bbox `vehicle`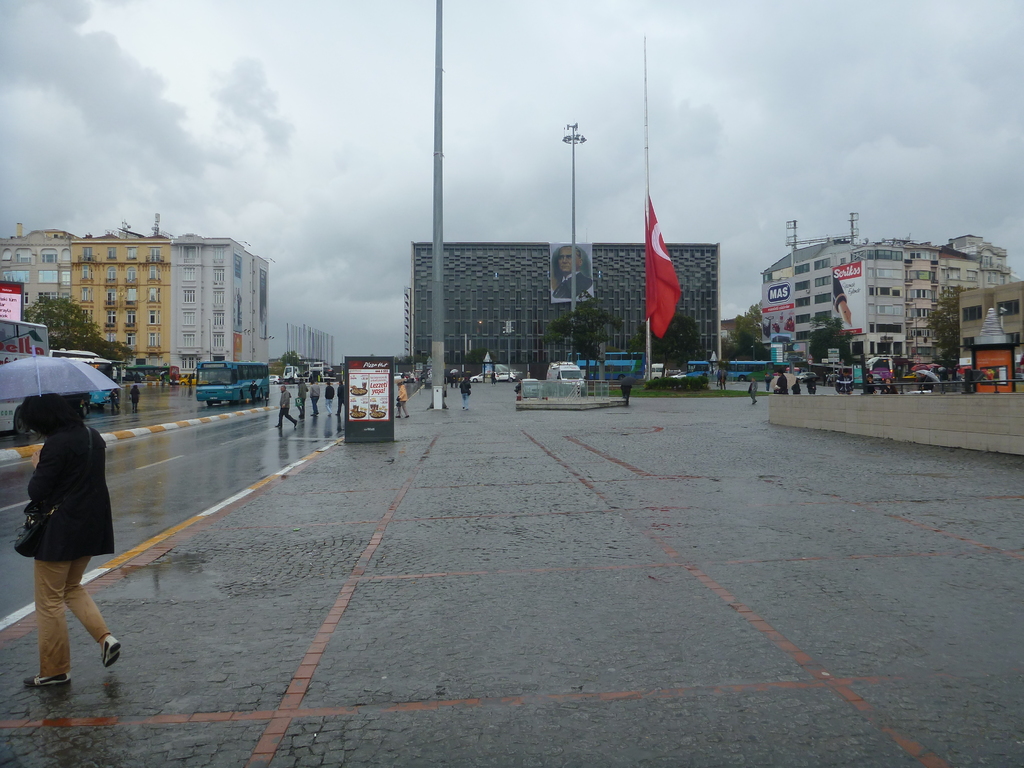
(left=123, top=365, right=181, bottom=385)
